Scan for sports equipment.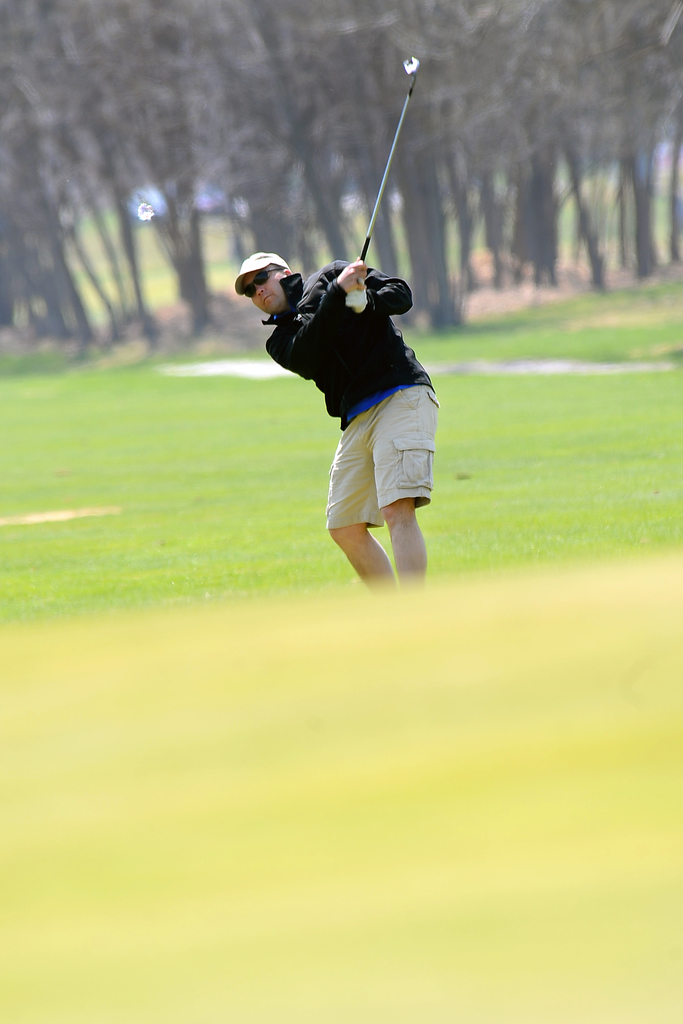
Scan result: x1=360 y1=58 x2=421 y2=260.
